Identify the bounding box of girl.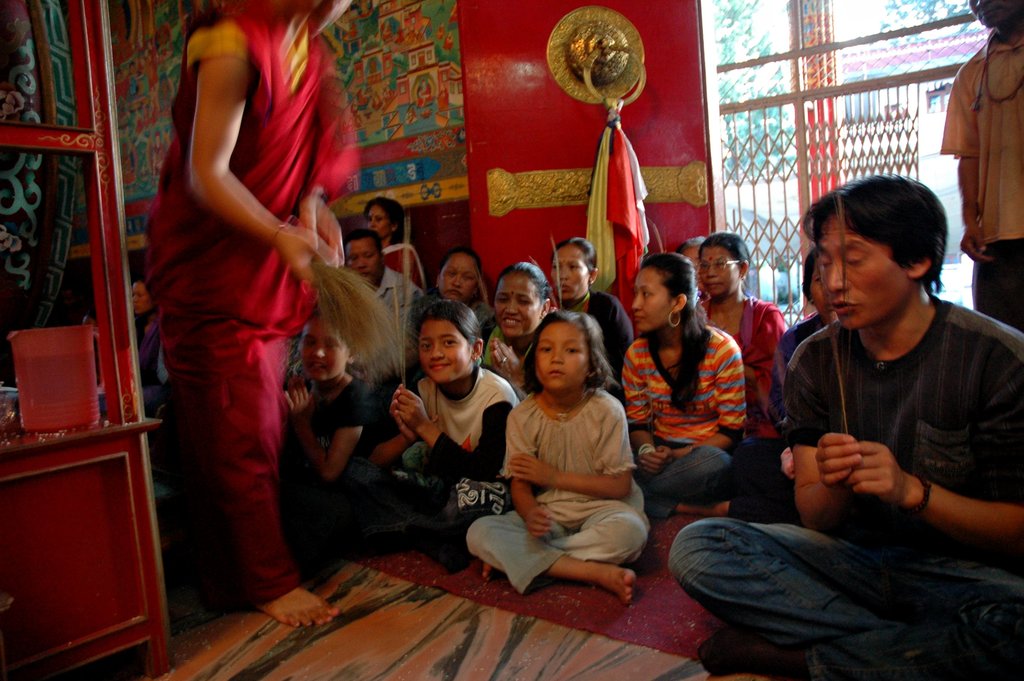
(x1=462, y1=310, x2=650, y2=606).
